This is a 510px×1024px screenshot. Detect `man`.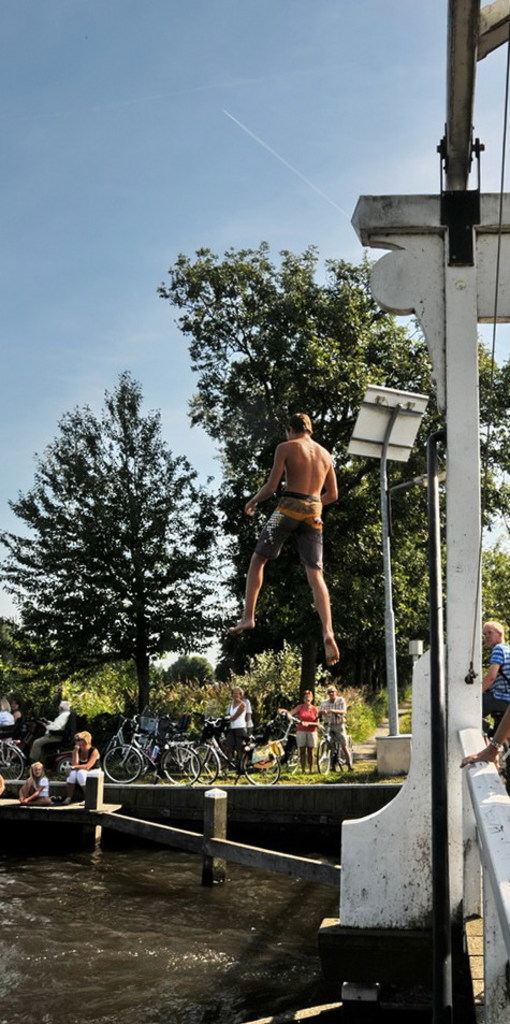
478/616/509/739.
